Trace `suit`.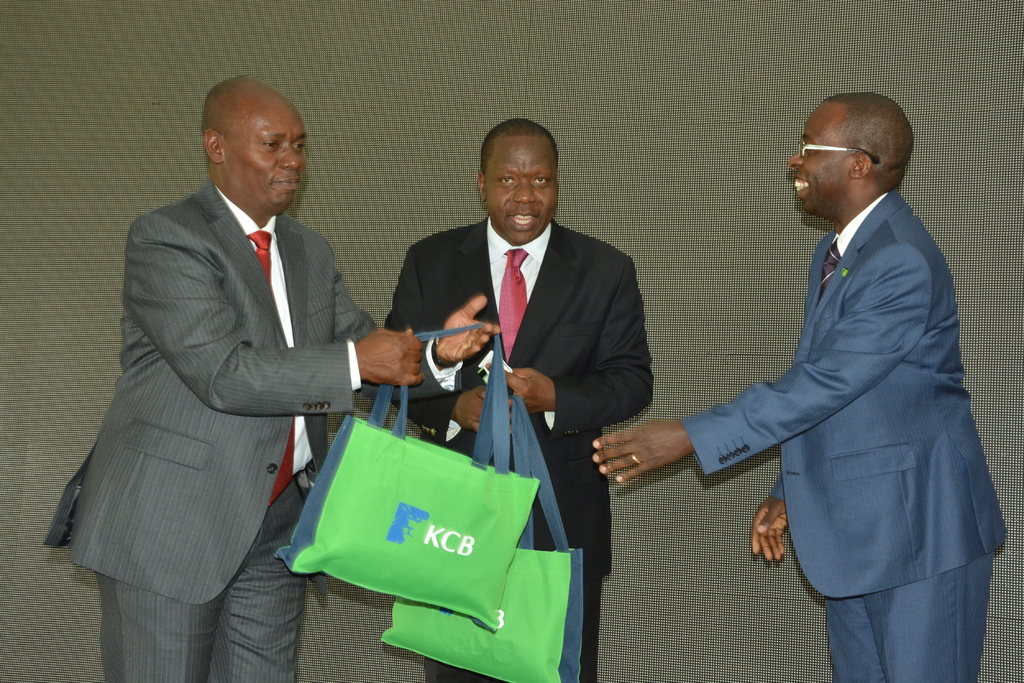
Traced to {"left": 686, "top": 190, "right": 1011, "bottom": 682}.
